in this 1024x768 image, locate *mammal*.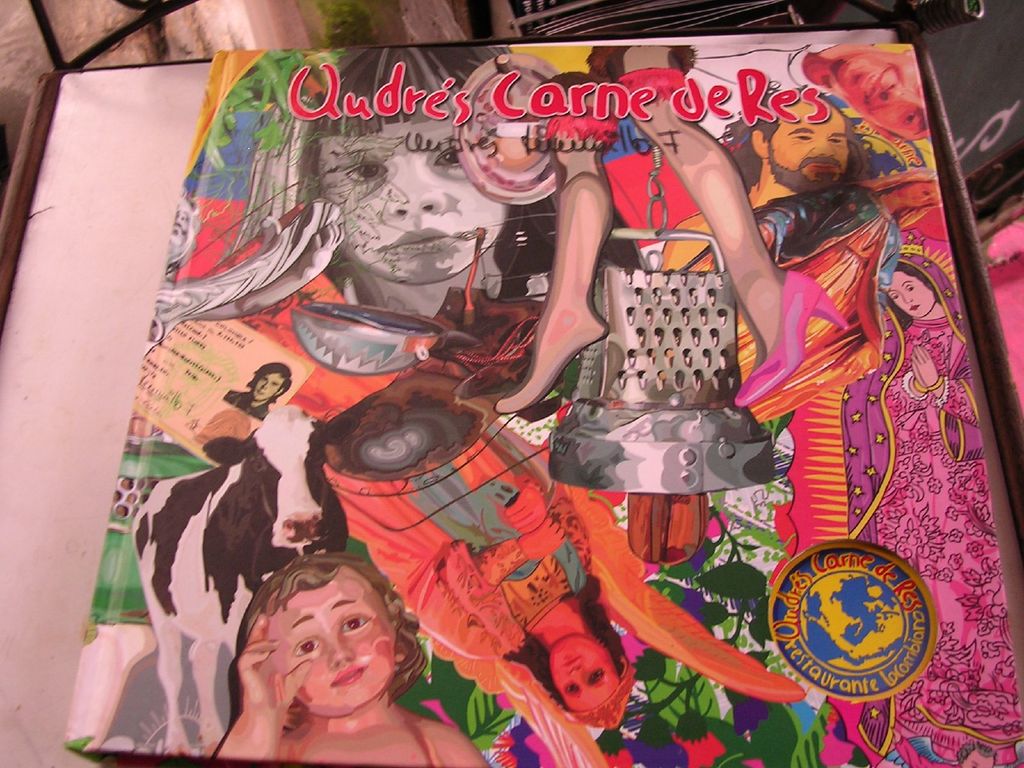
Bounding box: (left=660, top=90, right=863, bottom=362).
